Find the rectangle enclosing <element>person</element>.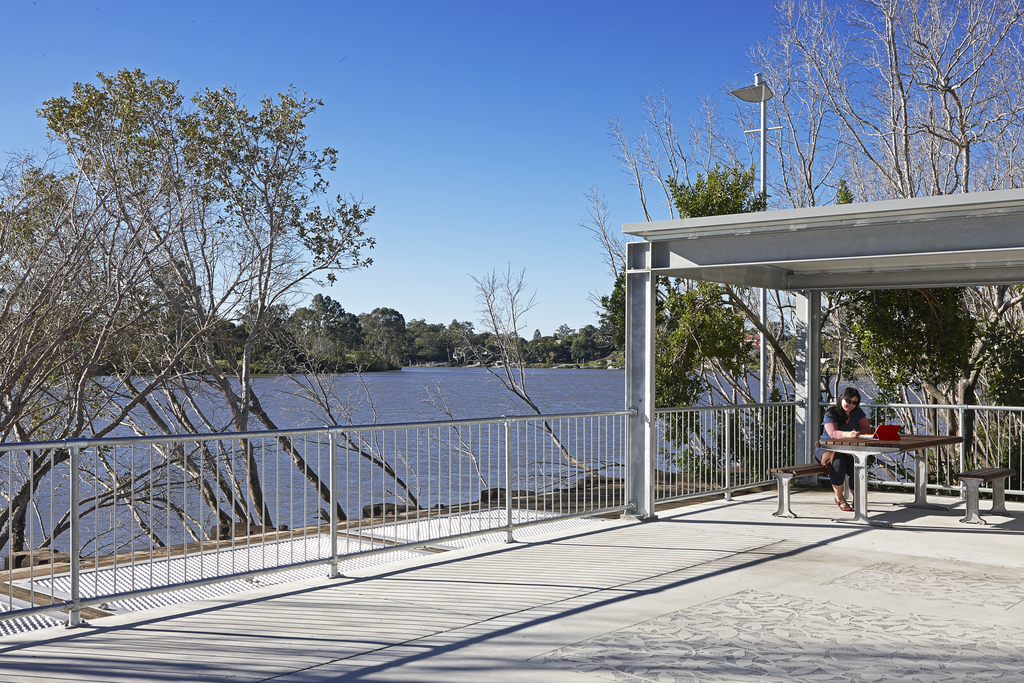
[815, 389, 871, 514].
